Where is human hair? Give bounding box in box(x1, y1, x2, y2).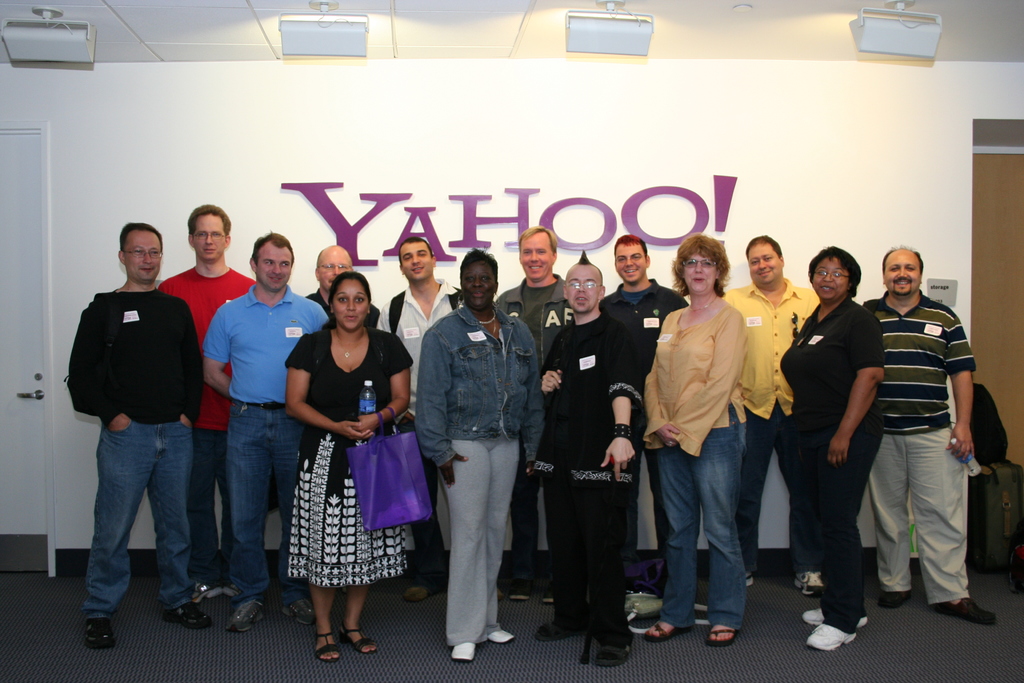
box(399, 237, 435, 267).
